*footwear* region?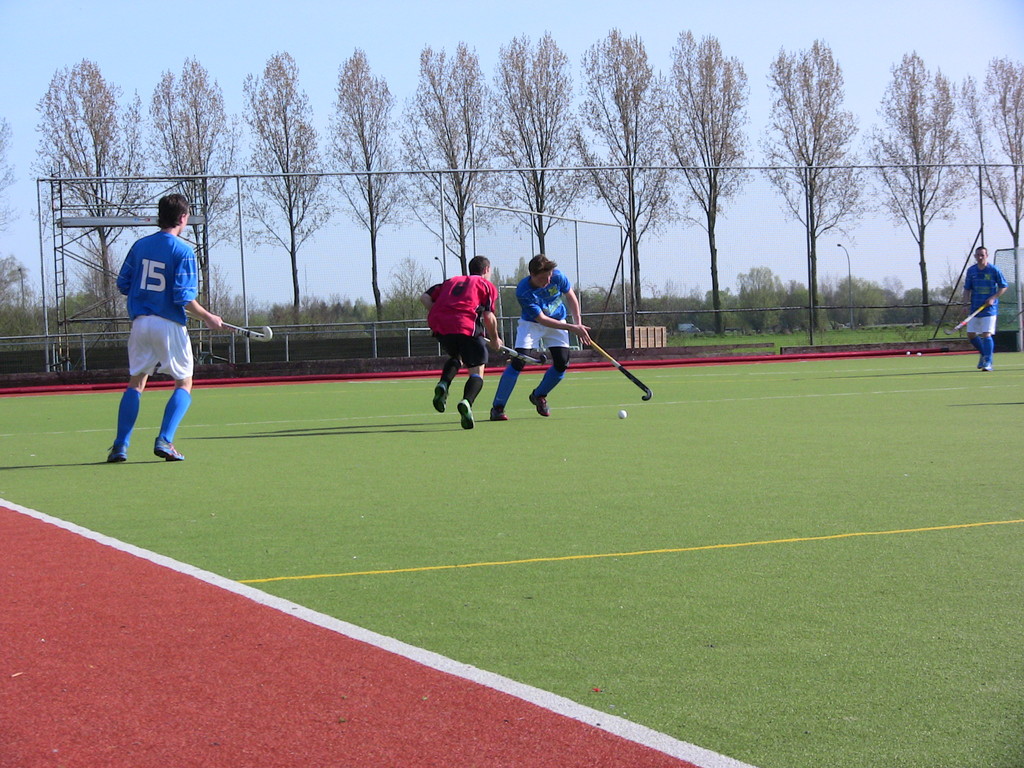
(x1=492, y1=408, x2=511, y2=421)
